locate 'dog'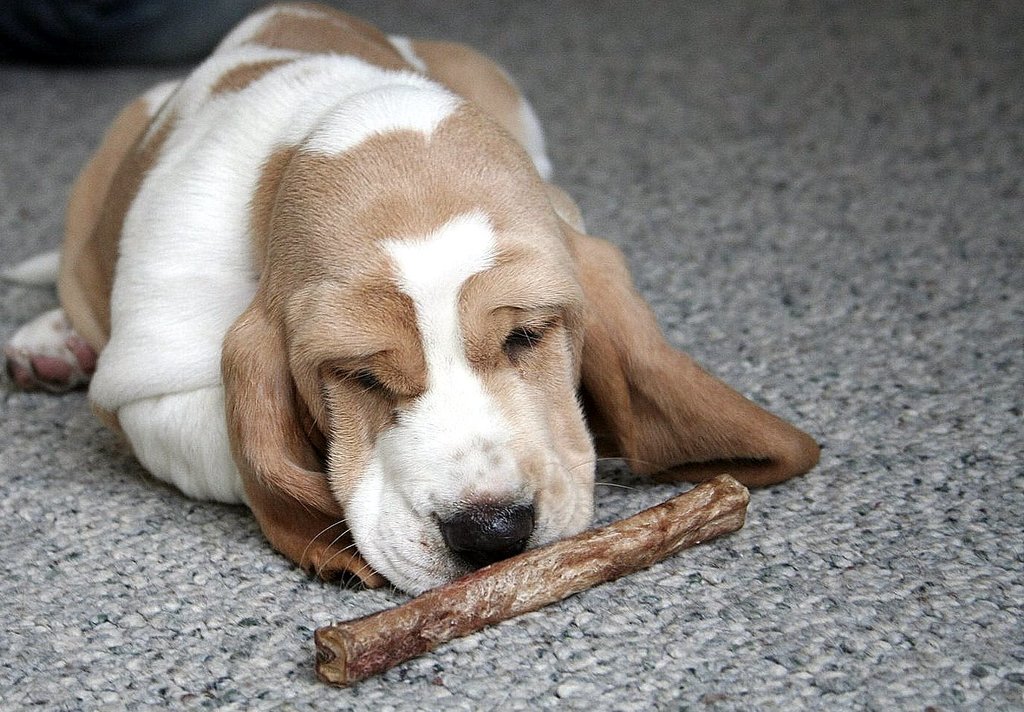
bbox=(0, 0, 823, 599)
